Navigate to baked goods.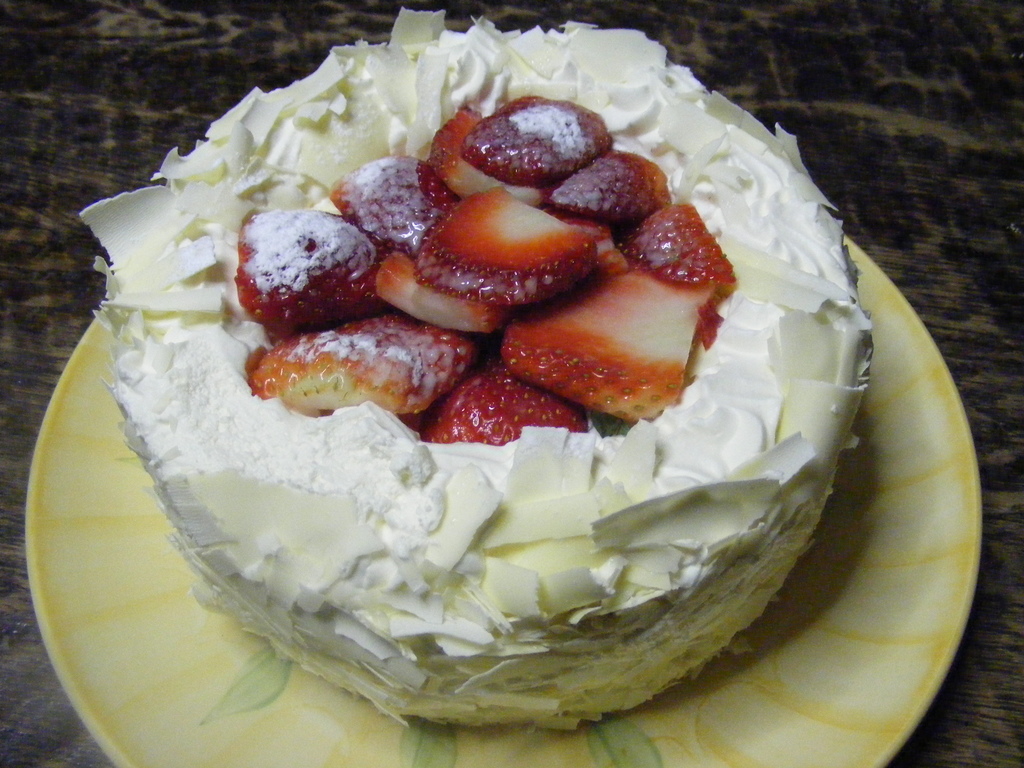
Navigation target: left=86, top=24, right=857, bottom=722.
